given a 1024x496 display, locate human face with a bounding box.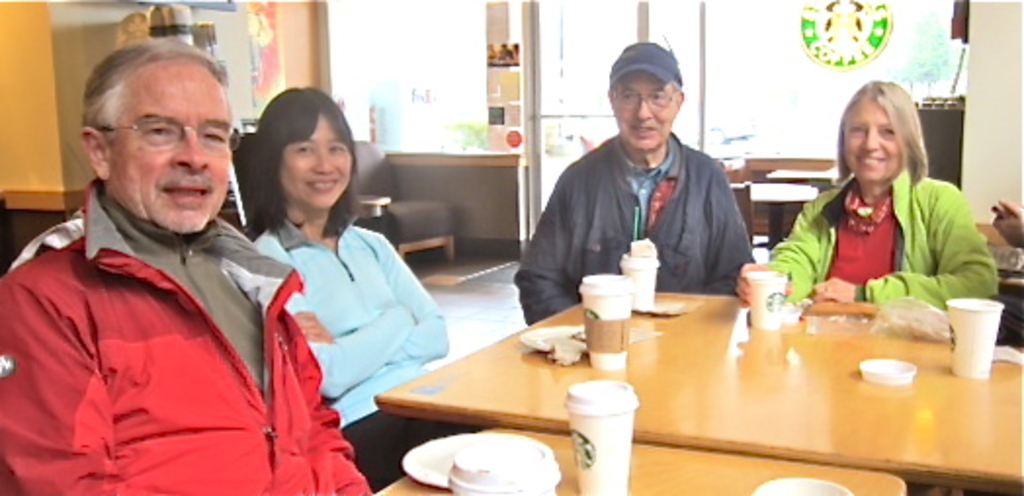
Located: 619:76:680:156.
